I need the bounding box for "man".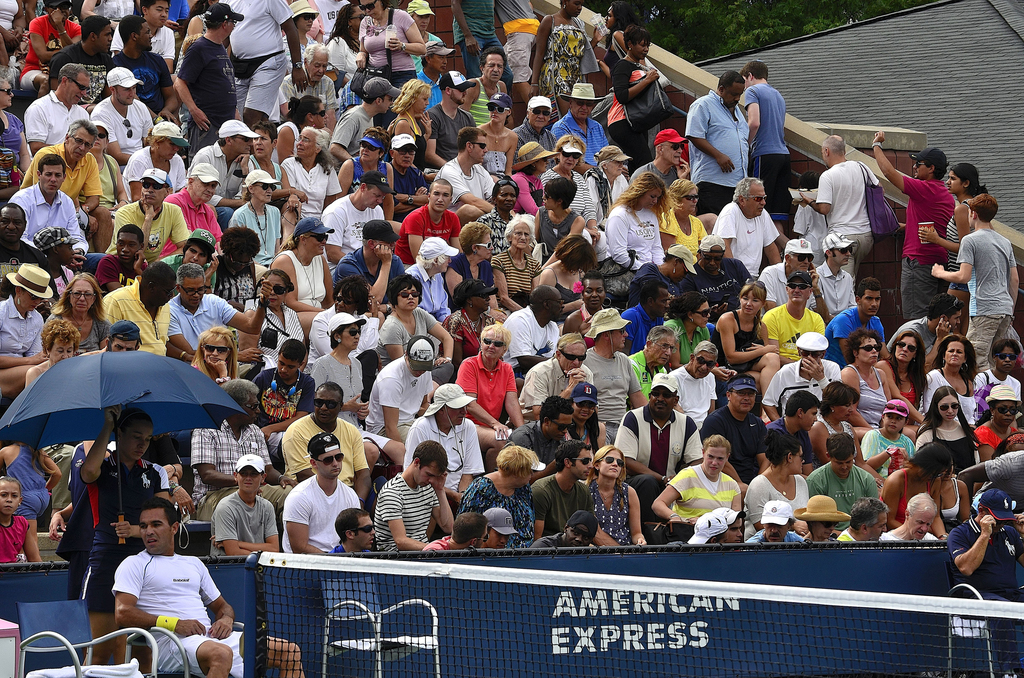
Here it is: locate(2, 156, 90, 259).
